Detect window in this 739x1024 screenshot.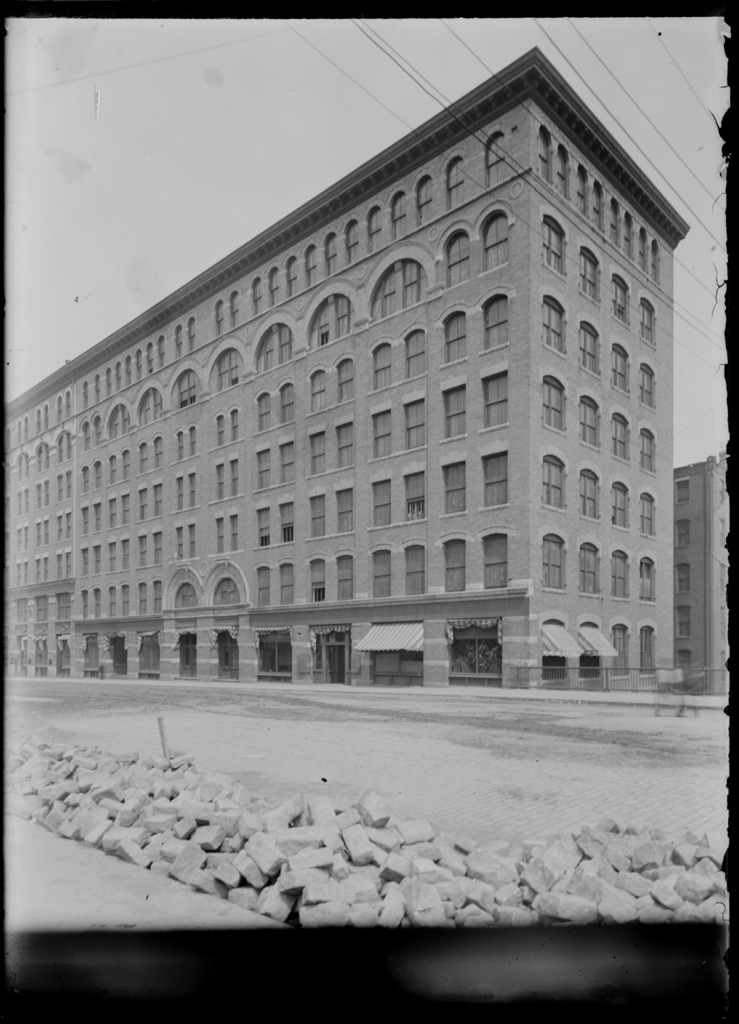
Detection: detection(540, 379, 565, 433).
